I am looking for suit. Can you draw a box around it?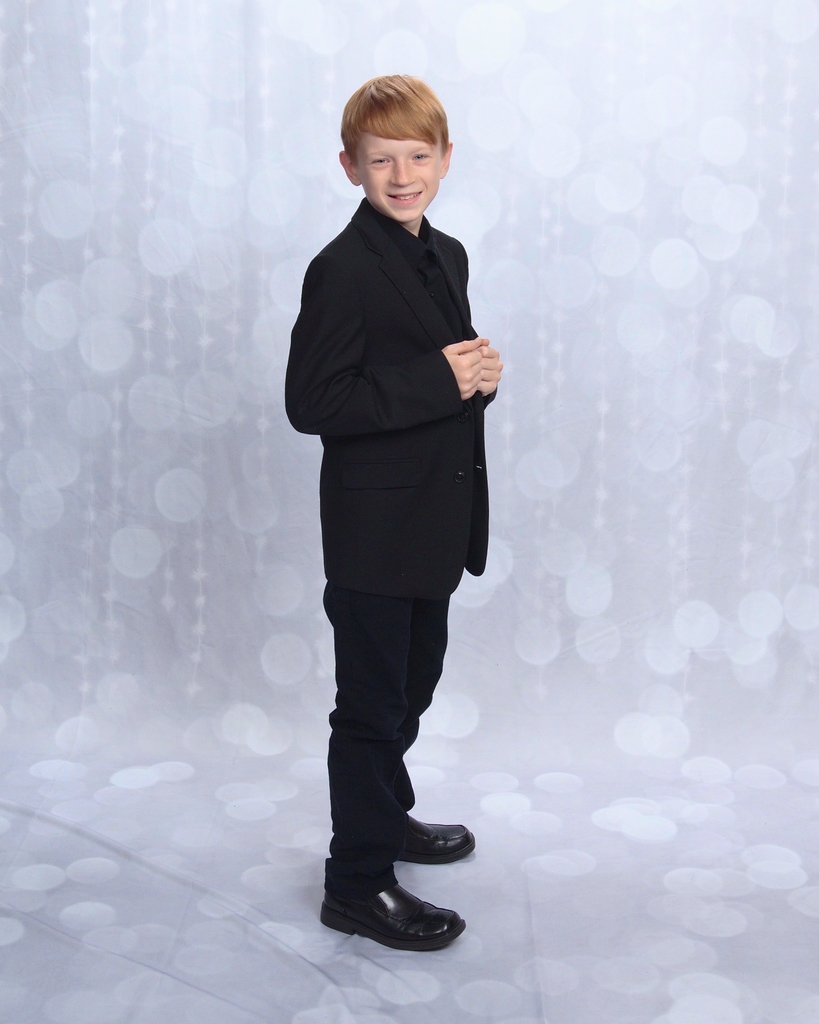
Sure, the bounding box is [x1=273, y1=152, x2=514, y2=924].
